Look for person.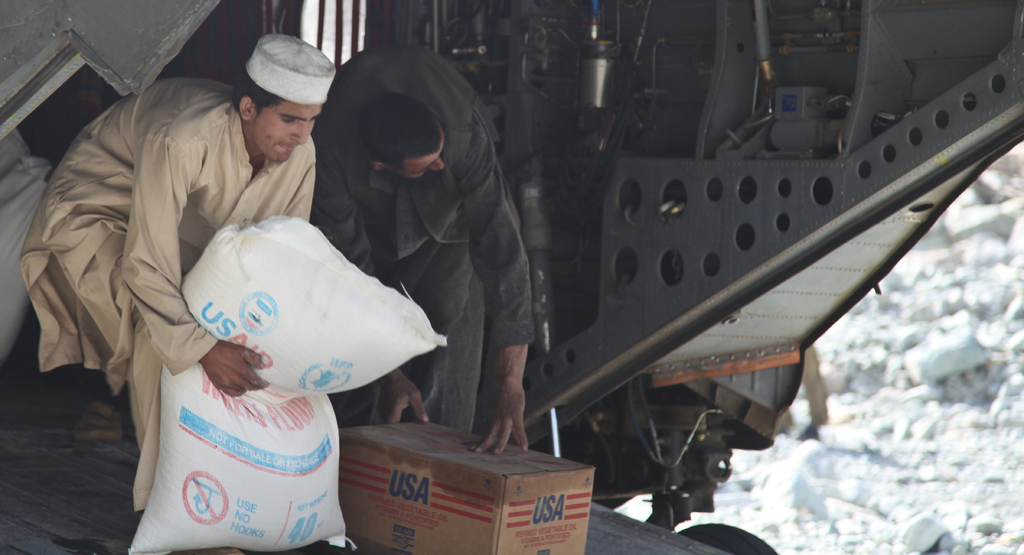
Found: 17:32:336:519.
